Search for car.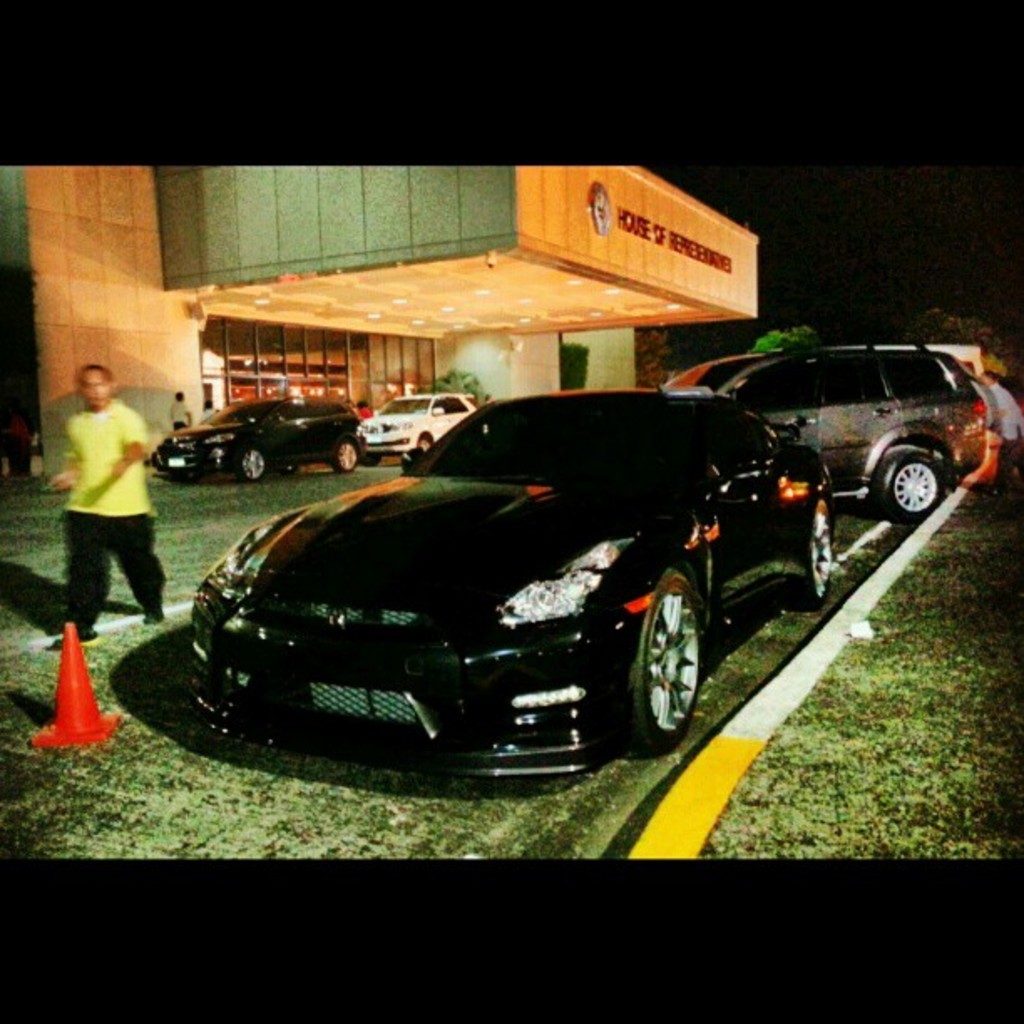
Found at (left=151, top=395, right=366, bottom=482).
